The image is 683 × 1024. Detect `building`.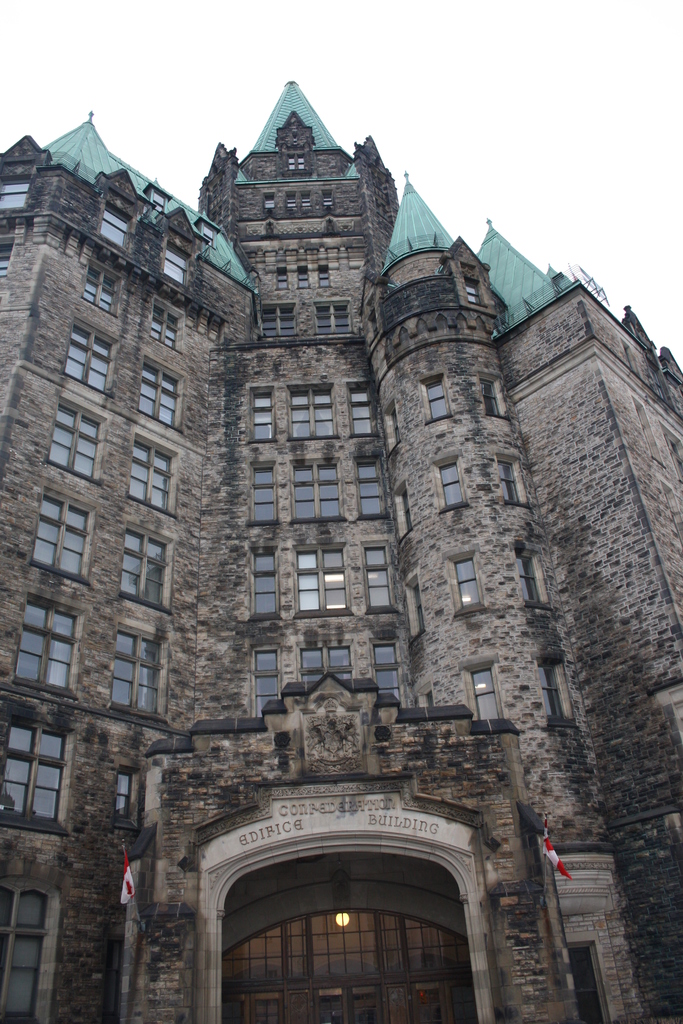
Detection: 0/83/682/1022.
